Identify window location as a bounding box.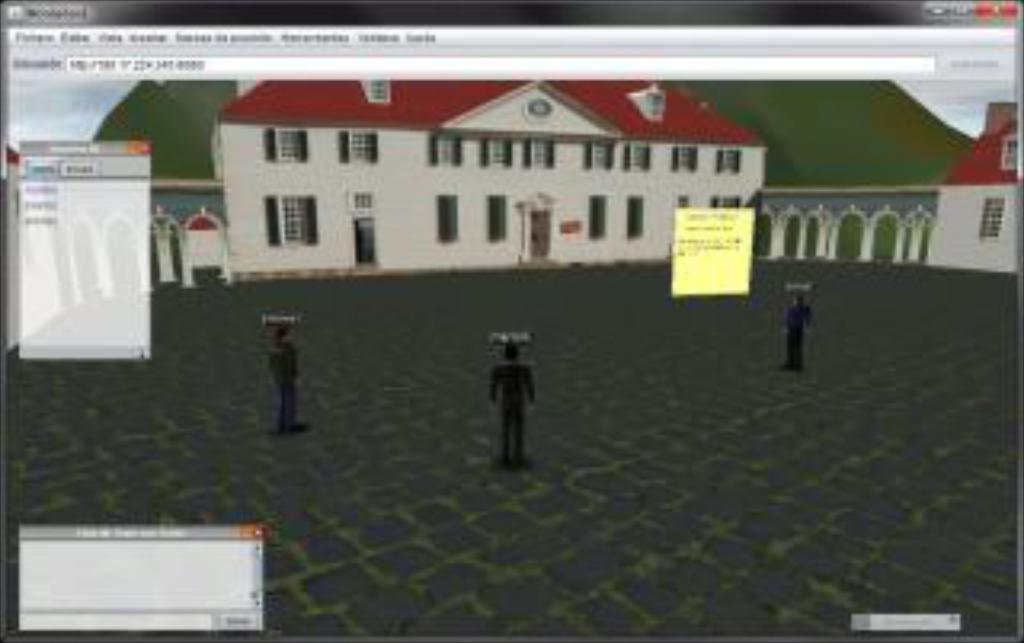
select_region(438, 195, 451, 237).
